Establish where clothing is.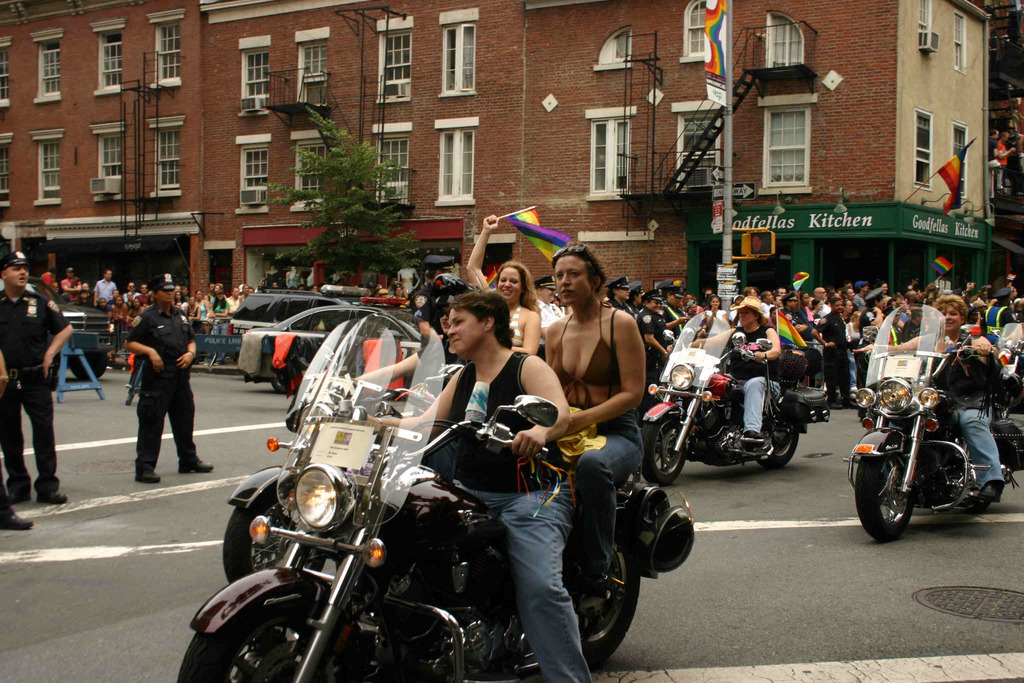
Established at Rect(933, 335, 1008, 478).
